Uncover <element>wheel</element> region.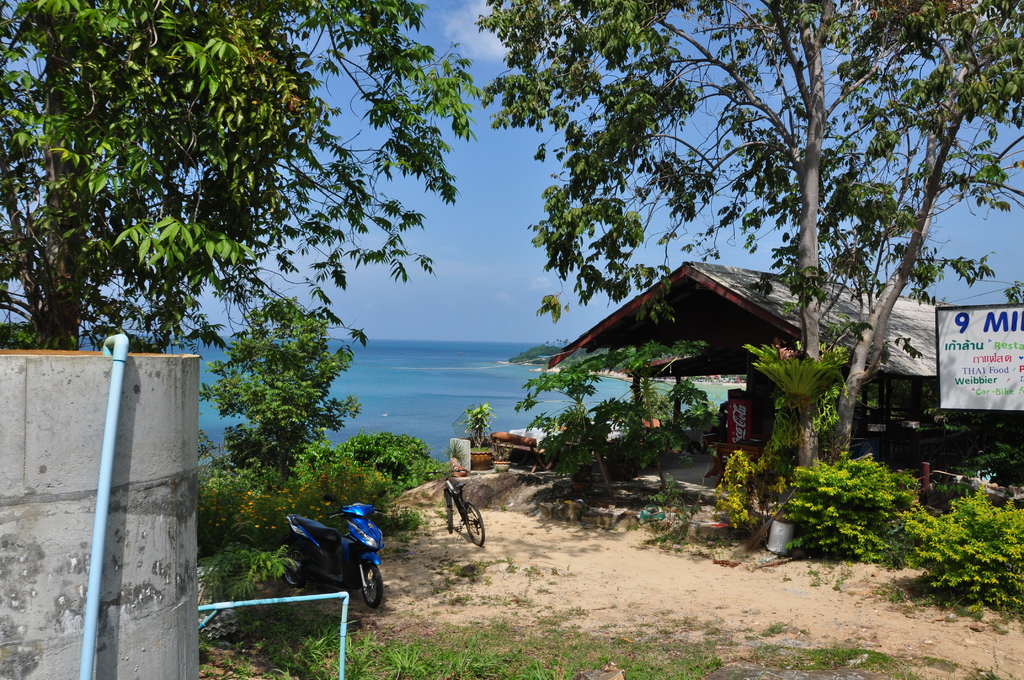
Uncovered: BBox(449, 506, 454, 531).
